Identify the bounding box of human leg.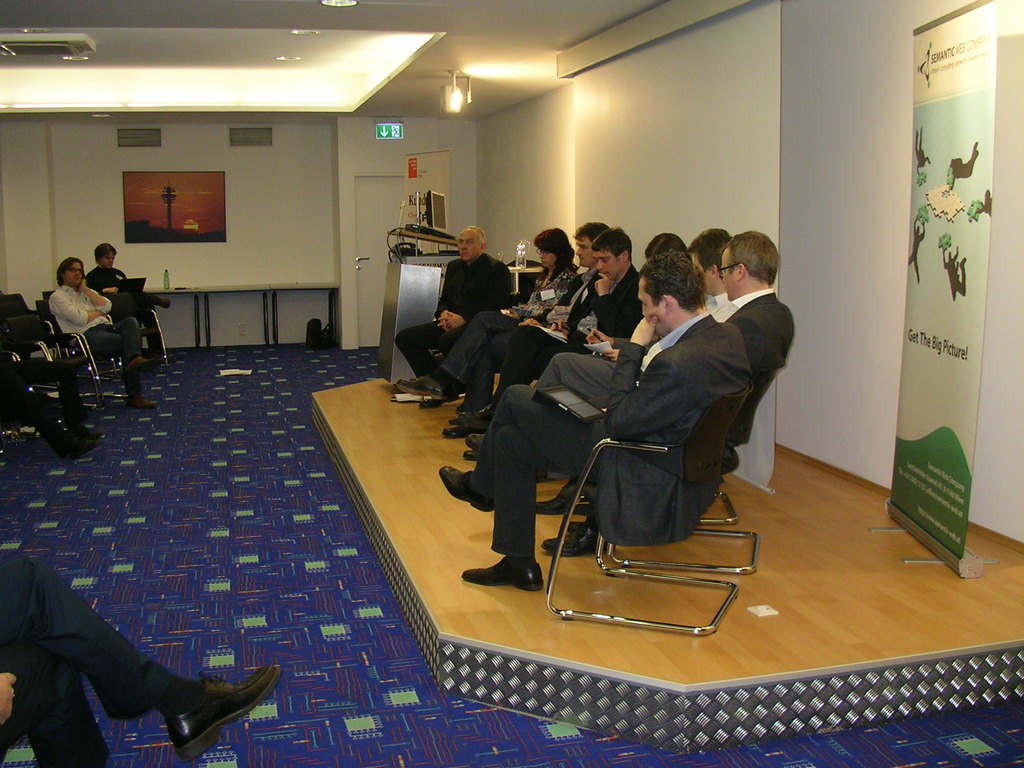
pyautogui.locateOnScreen(141, 304, 165, 367).
